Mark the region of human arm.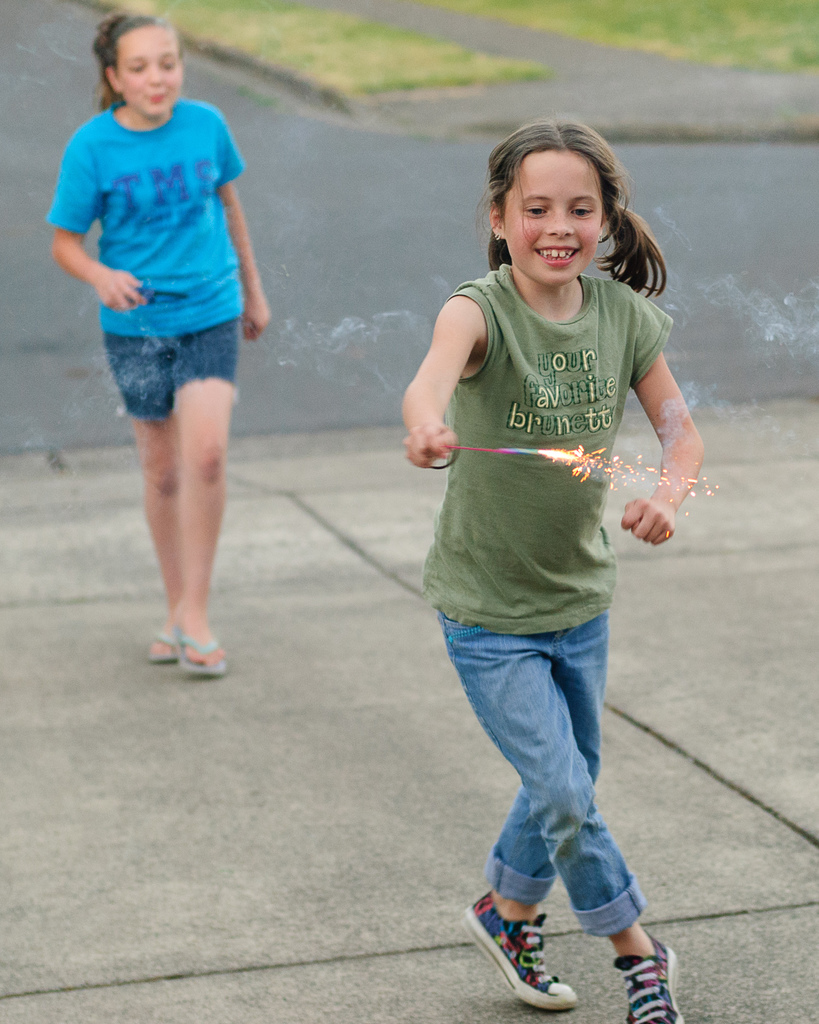
Region: rect(41, 118, 150, 316).
